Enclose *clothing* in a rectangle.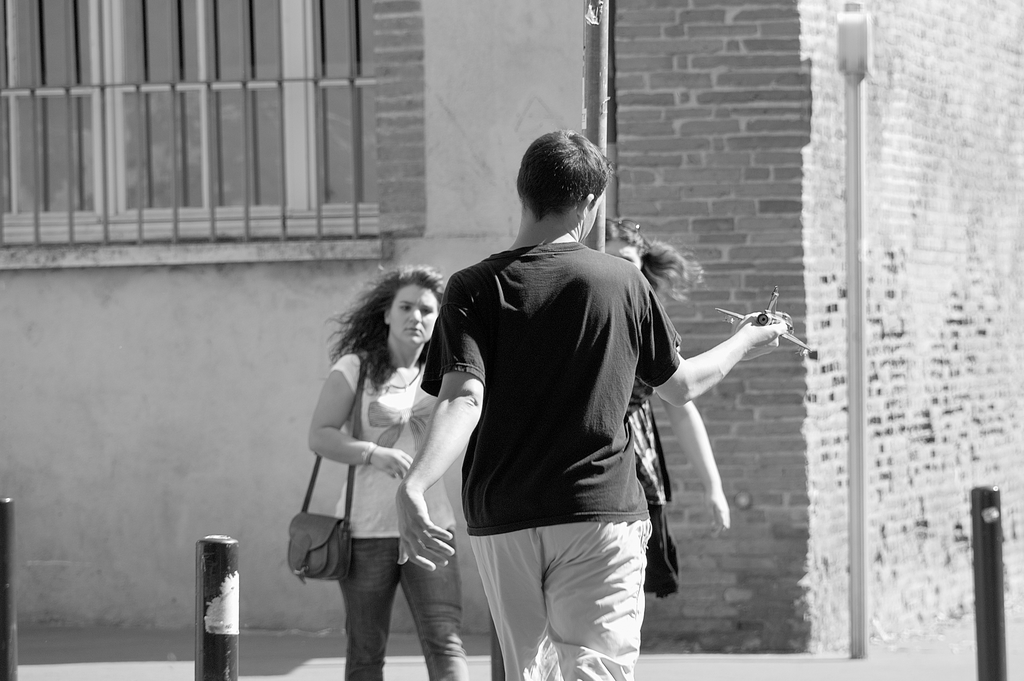
<box>329,342,461,680</box>.
